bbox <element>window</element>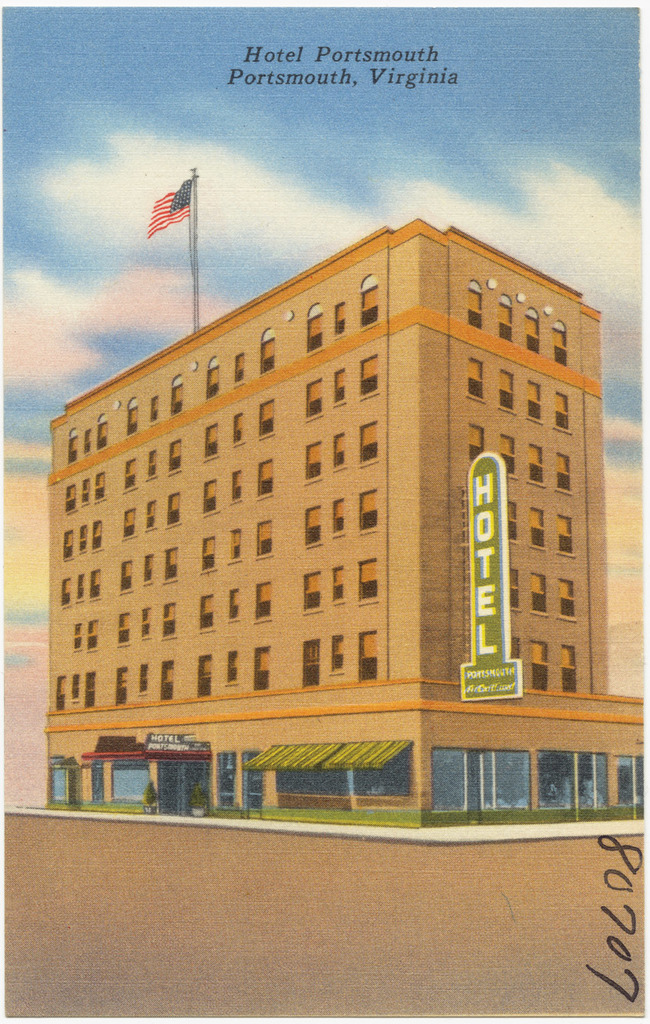
bbox(468, 359, 486, 403)
